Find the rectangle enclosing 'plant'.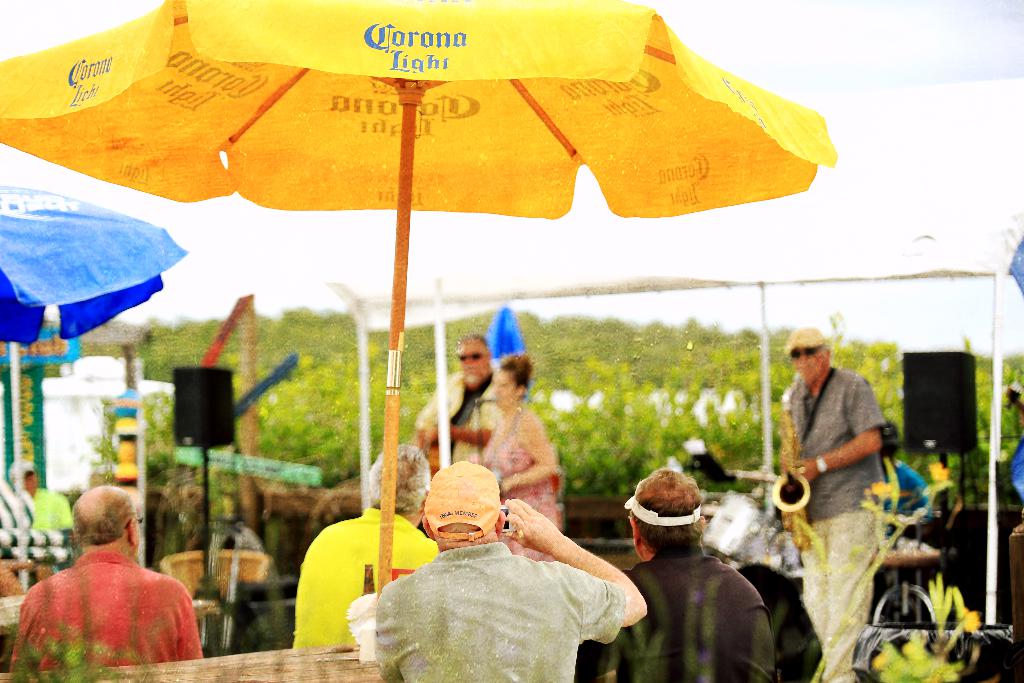
[x1=0, y1=565, x2=170, y2=682].
